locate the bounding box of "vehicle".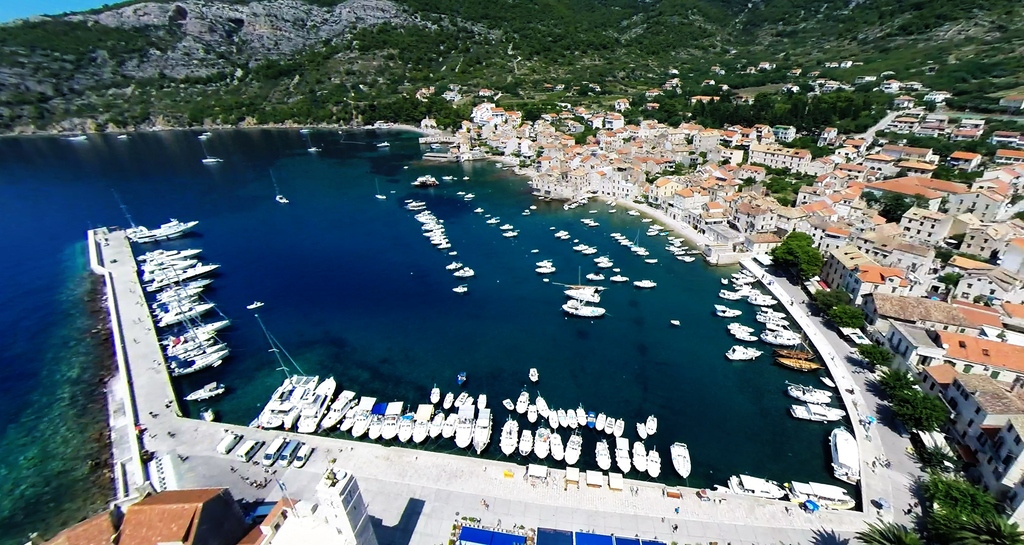
Bounding box: BBox(502, 229, 516, 237).
